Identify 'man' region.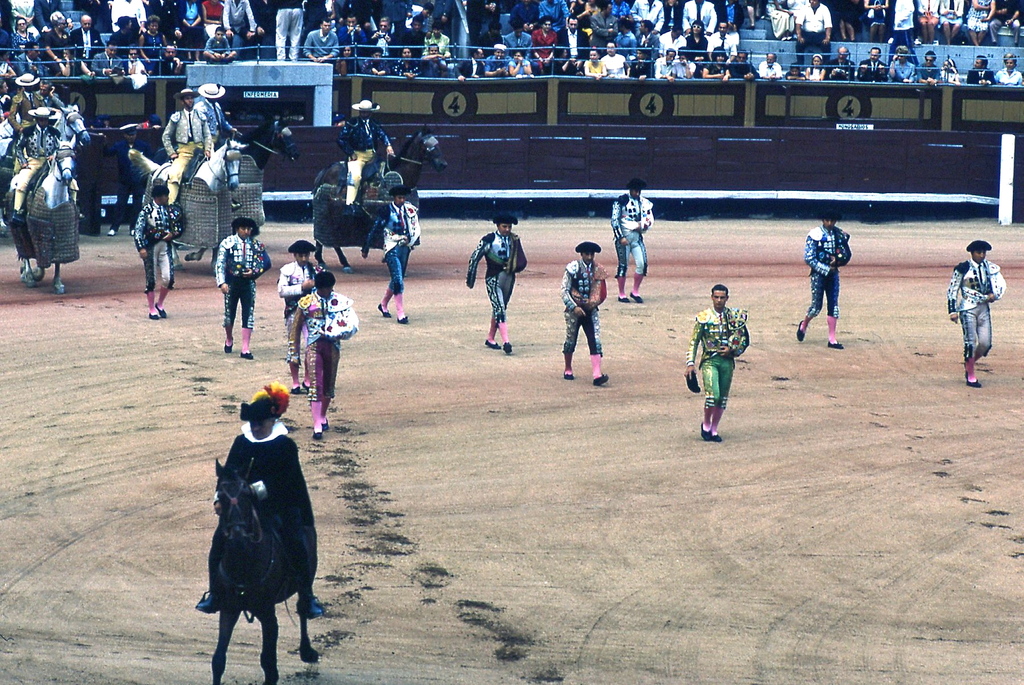
Region: l=36, t=78, r=67, b=111.
